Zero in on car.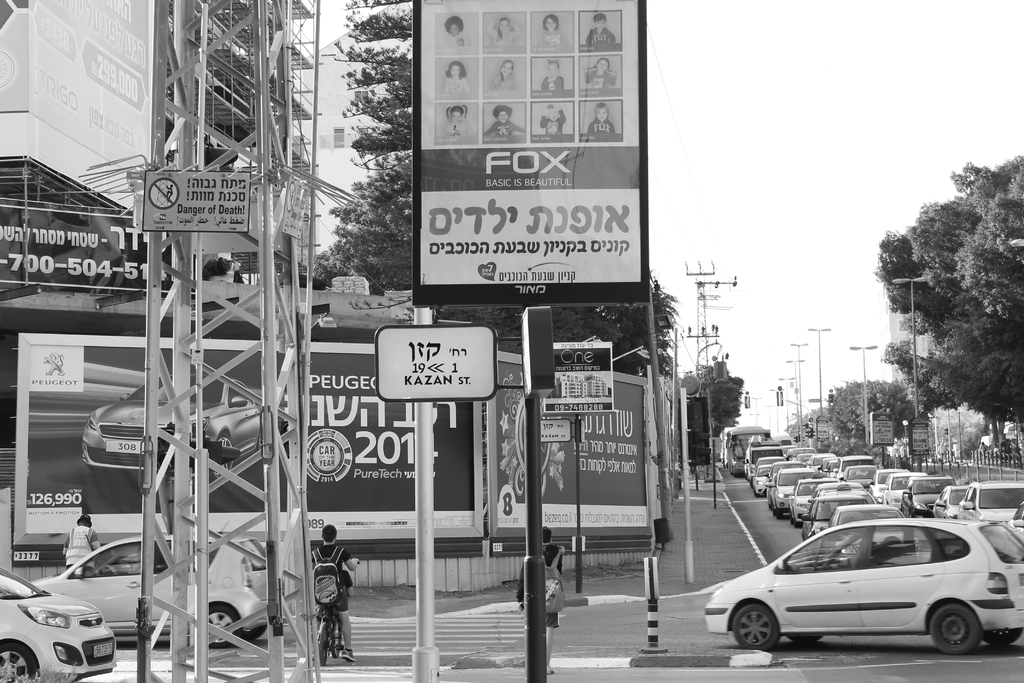
Zeroed in: <region>0, 570, 117, 682</region>.
